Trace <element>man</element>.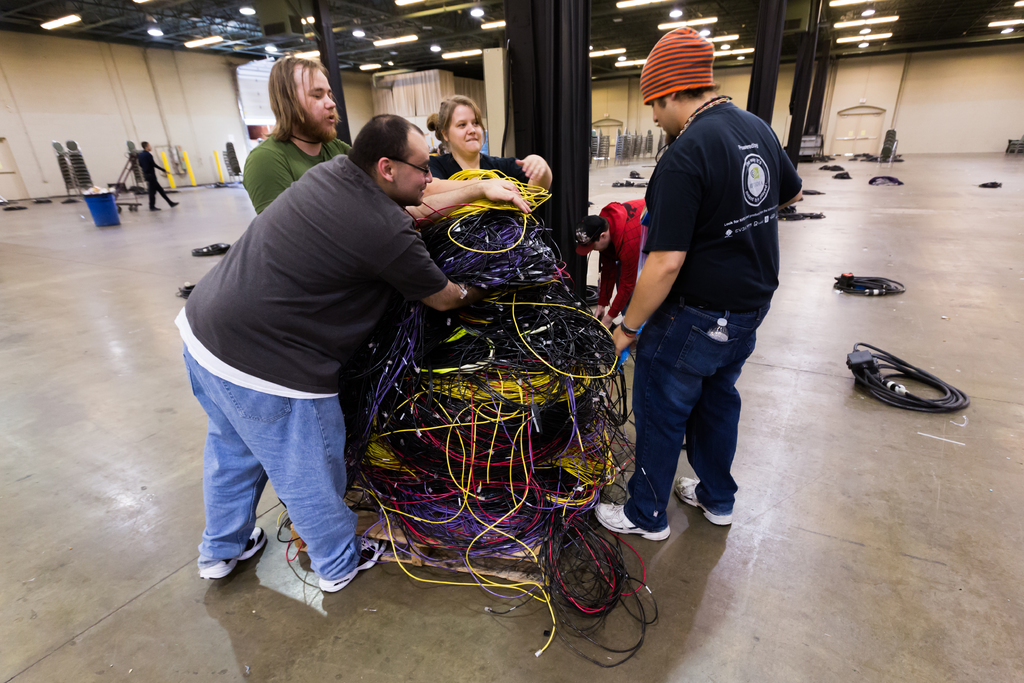
Traced to box(593, 26, 800, 543).
